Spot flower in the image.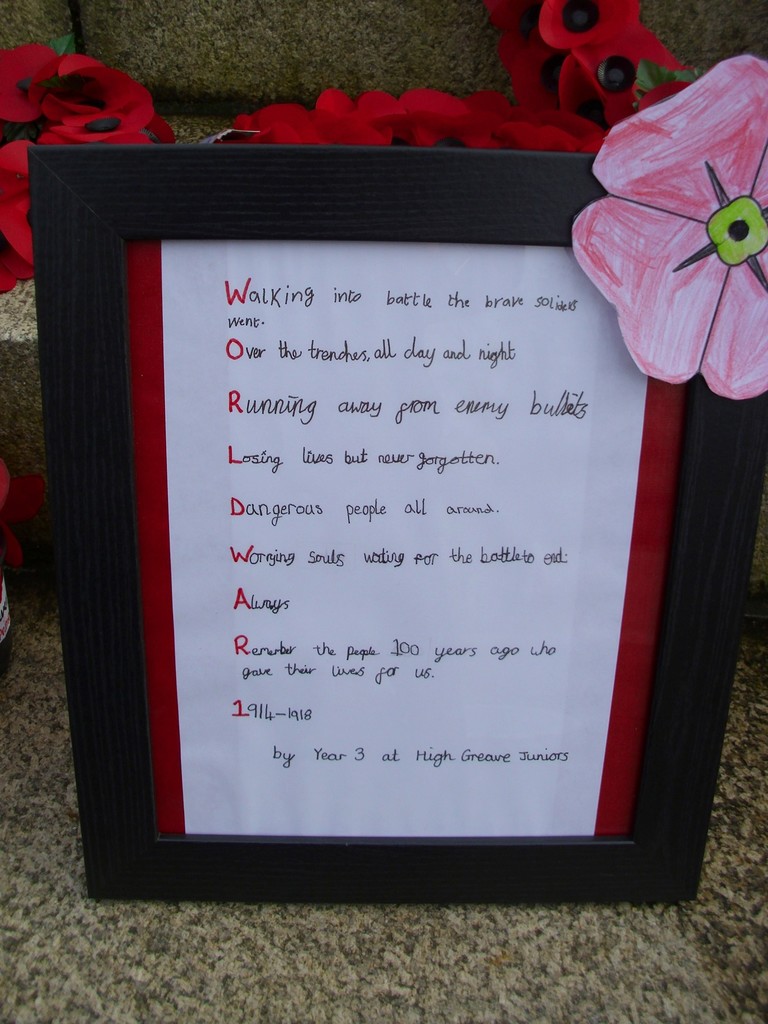
flower found at 582 101 762 374.
